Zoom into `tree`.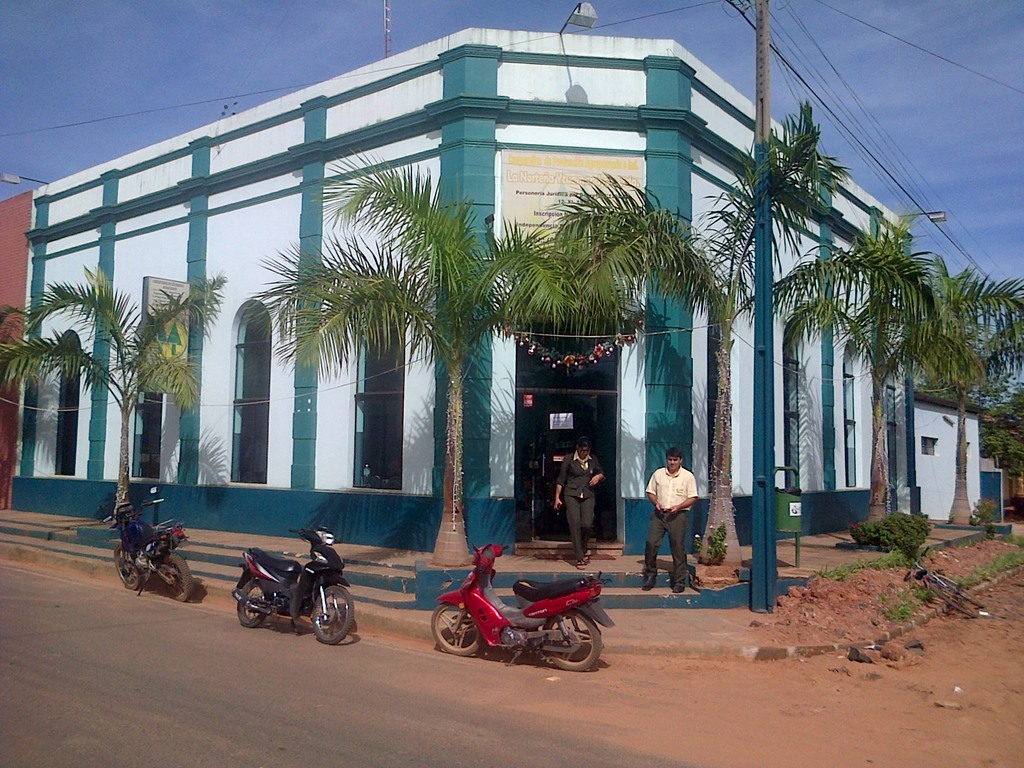
Zoom target: <box>0,260,230,519</box>.
